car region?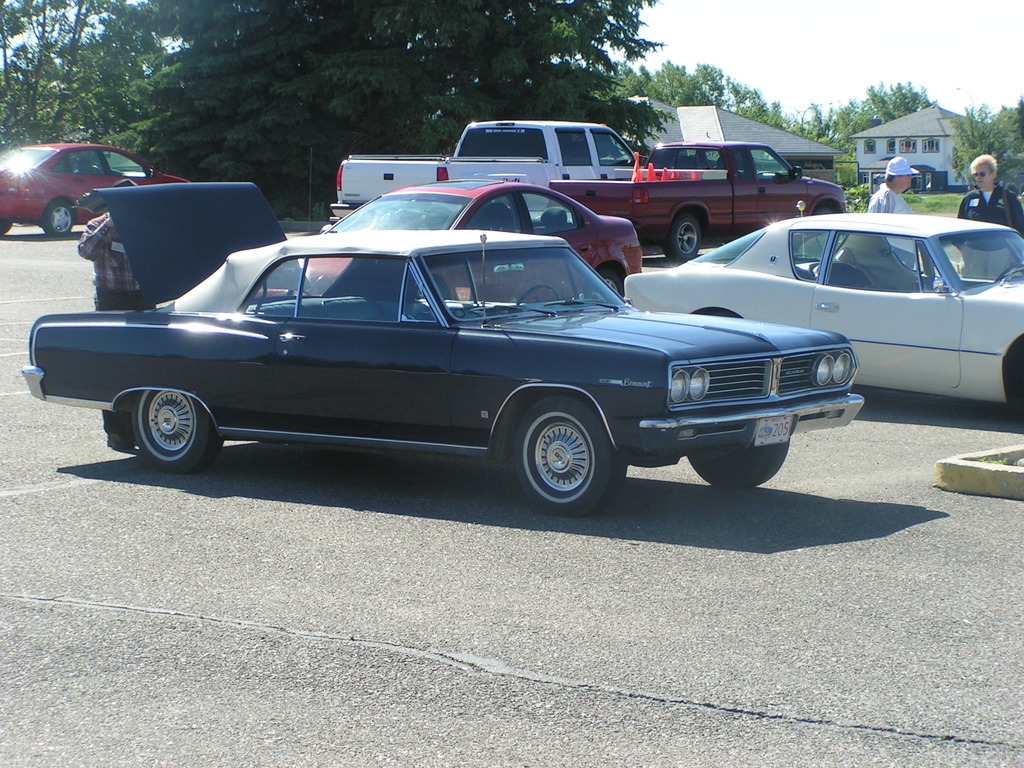
[0,141,190,243]
